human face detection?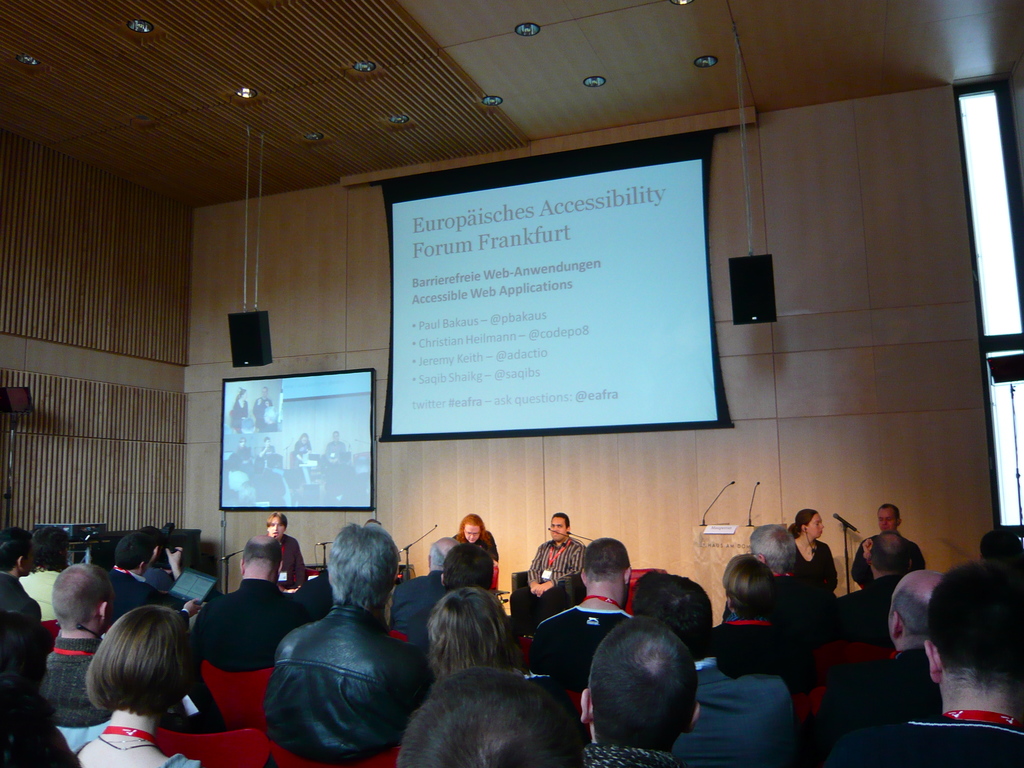
(877, 509, 897, 529)
